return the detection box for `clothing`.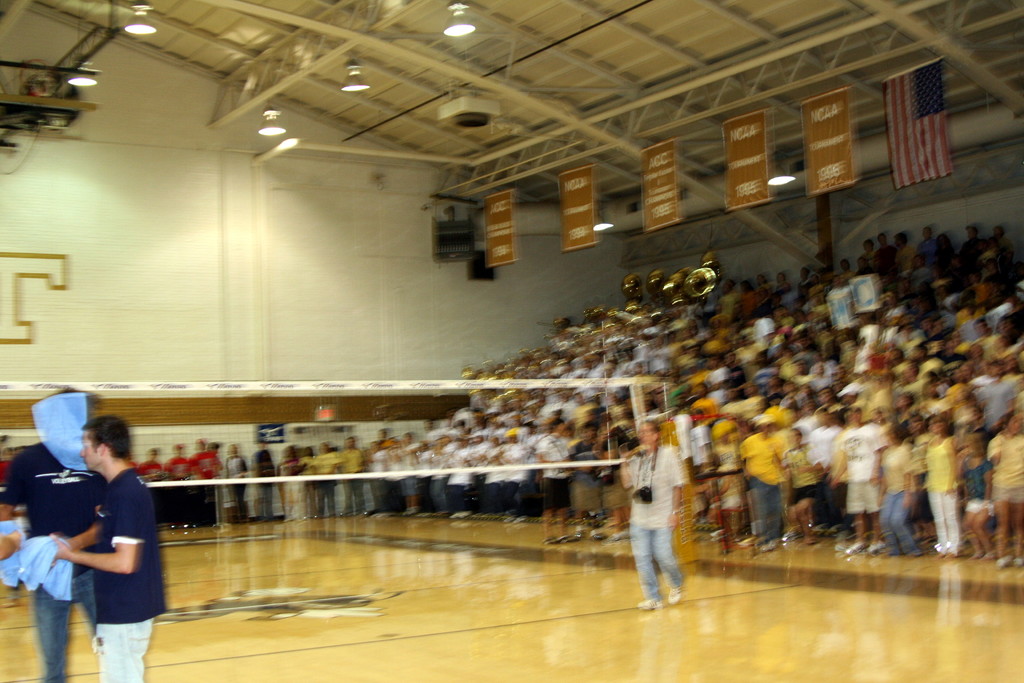
locate(93, 461, 166, 682).
